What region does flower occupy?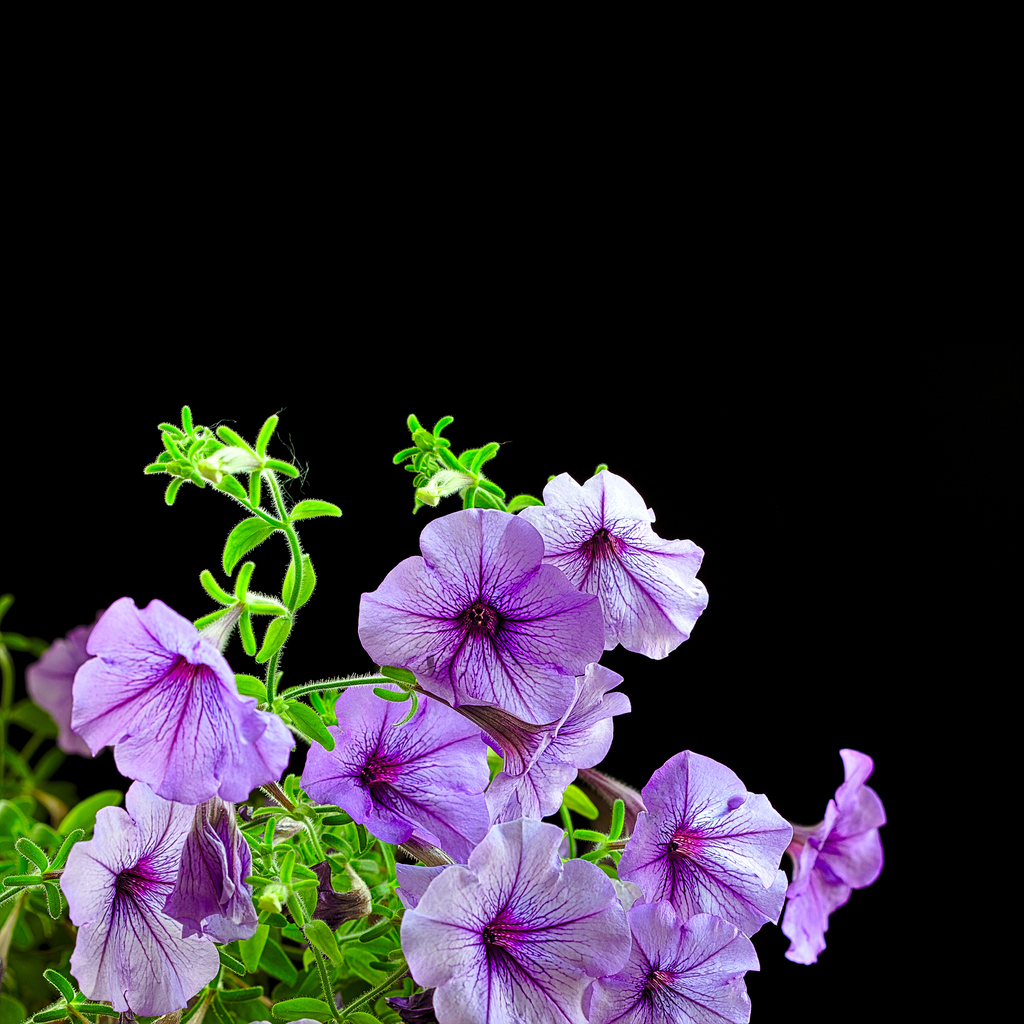
region(60, 774, 263, 1022).
